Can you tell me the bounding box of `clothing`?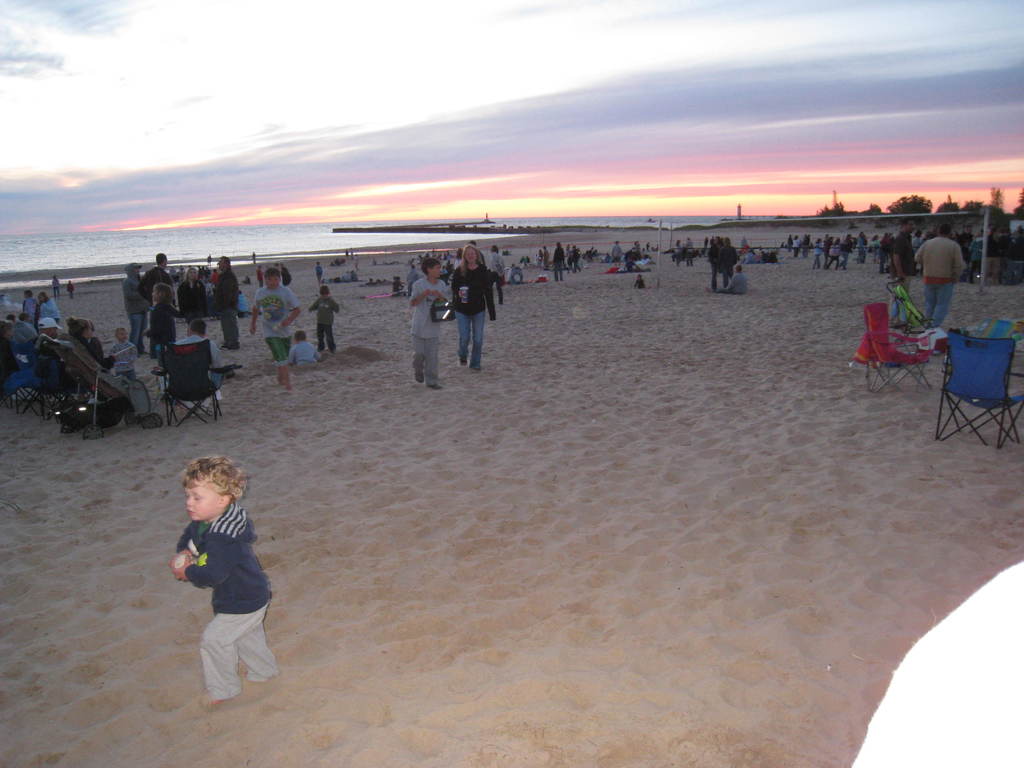
[left=446, top=259, right=493, bottom=364].
